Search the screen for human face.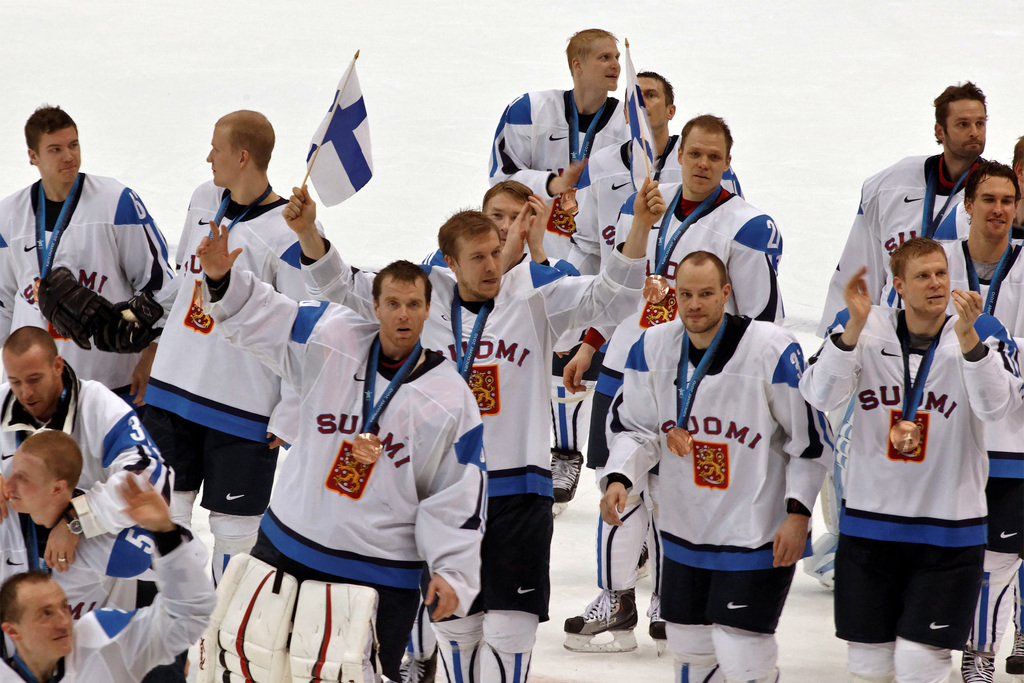
Found at bbox=[6, 453, 49, 509].
